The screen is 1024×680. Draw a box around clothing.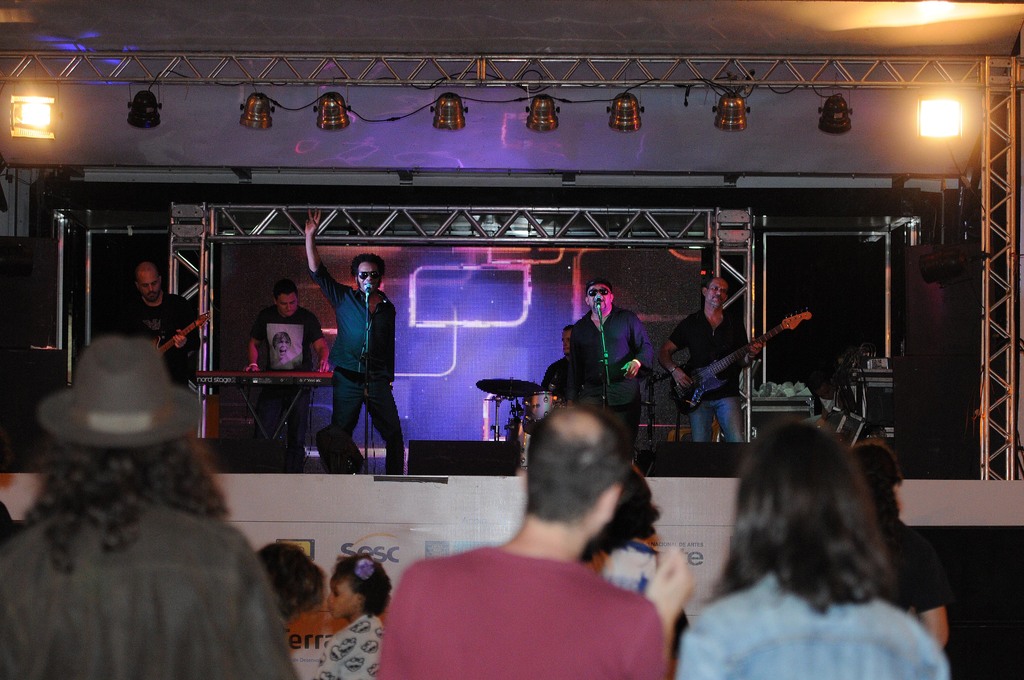
250,310,320,464.
